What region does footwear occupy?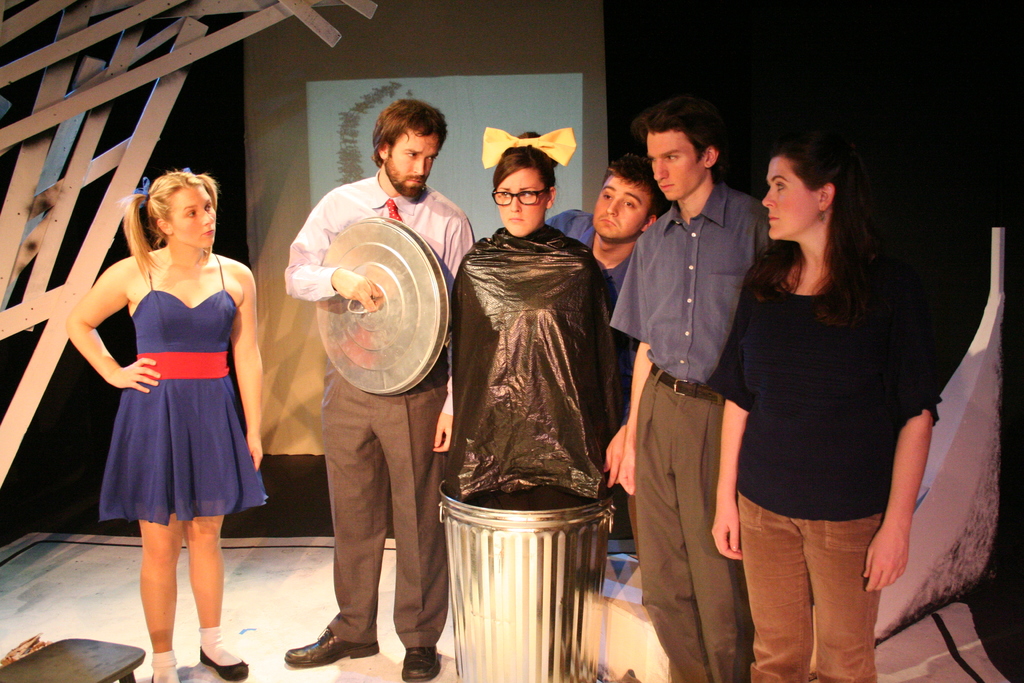
[x1=294, y1=602, x2=374, y2=673].
